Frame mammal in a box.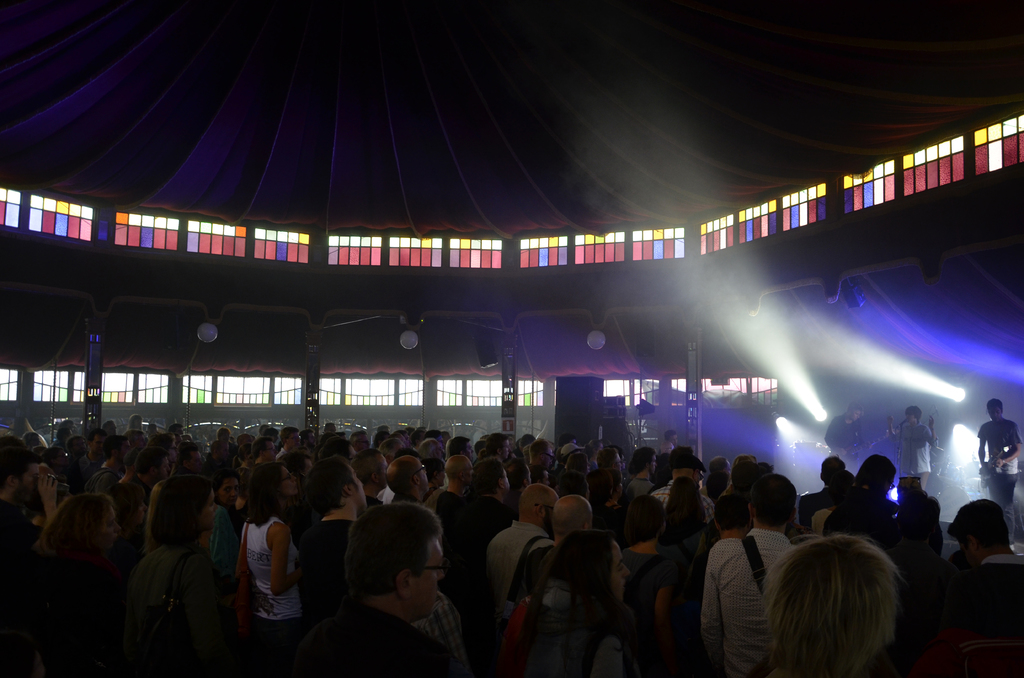
975, 396, 1023, 546.
